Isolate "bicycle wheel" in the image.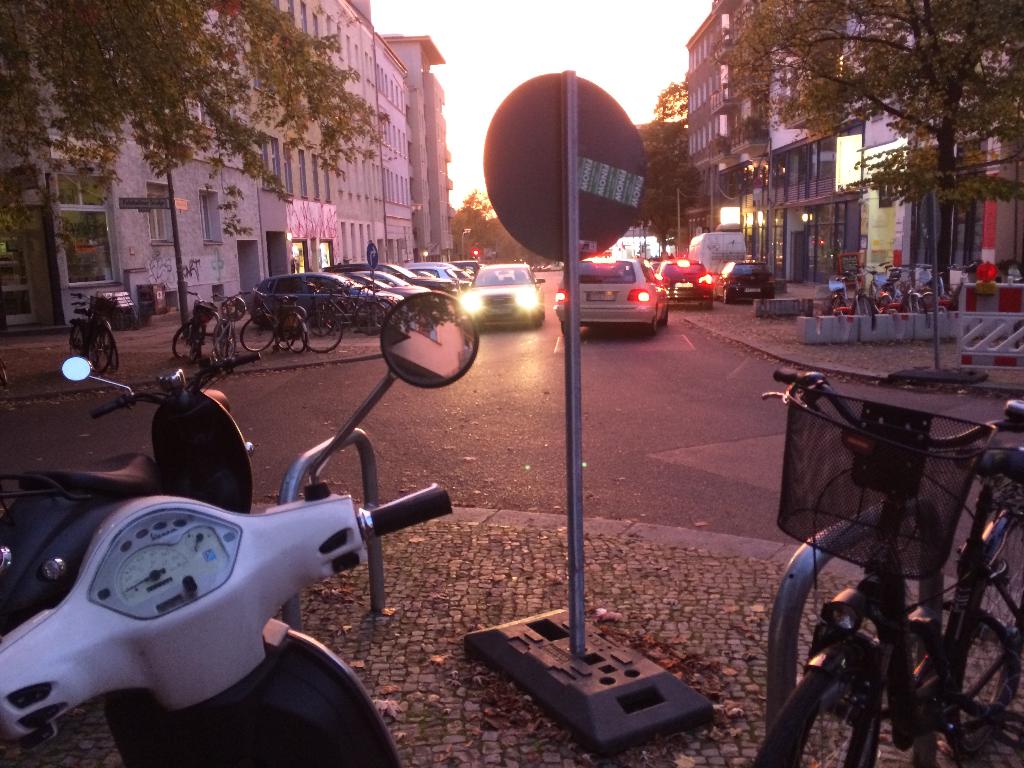
Isolated region: [240, 315, 281, 352].
